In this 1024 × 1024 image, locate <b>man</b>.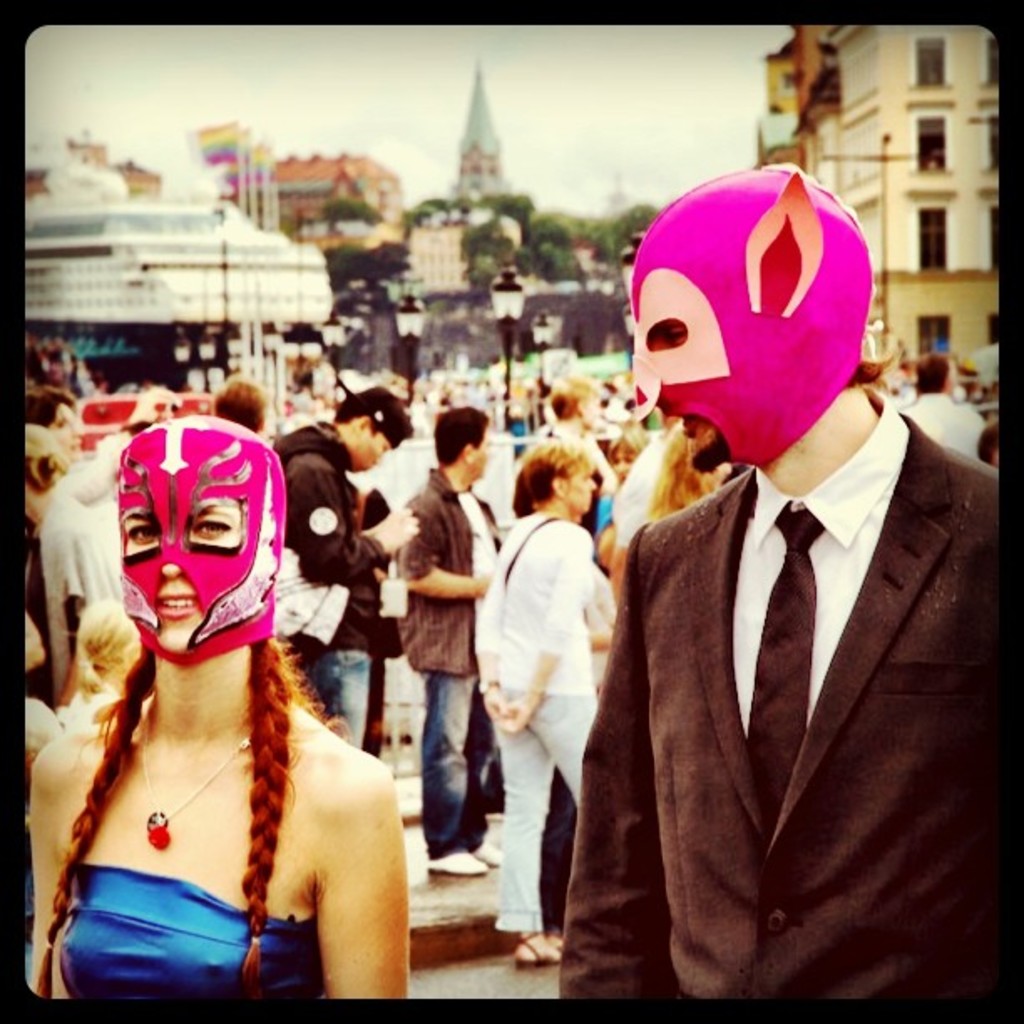
Bounding box: x1=259, y1=375, x2=440, y2=788.
